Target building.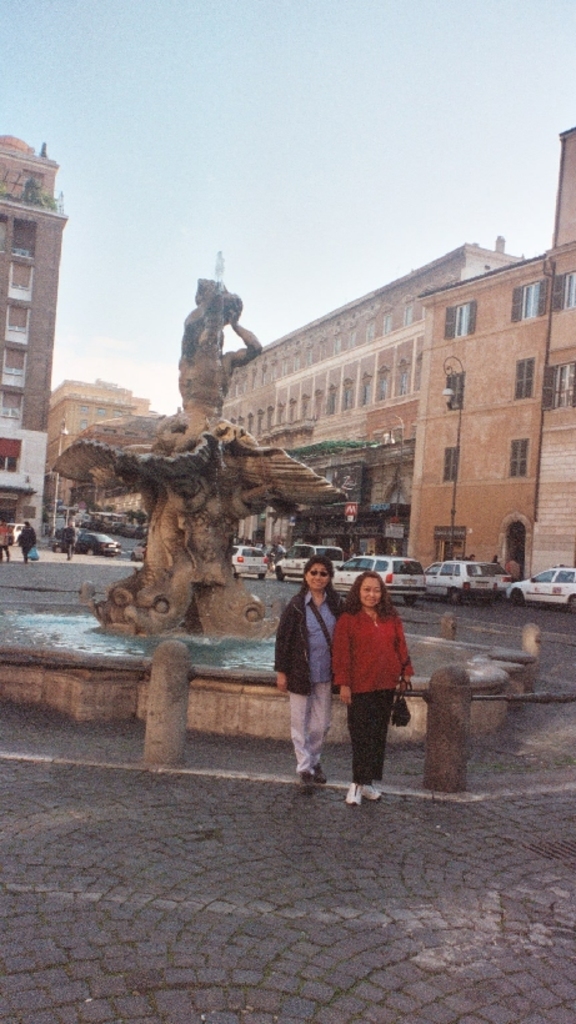
Target region: [left=219, top=236, right=526, bottom=554].
